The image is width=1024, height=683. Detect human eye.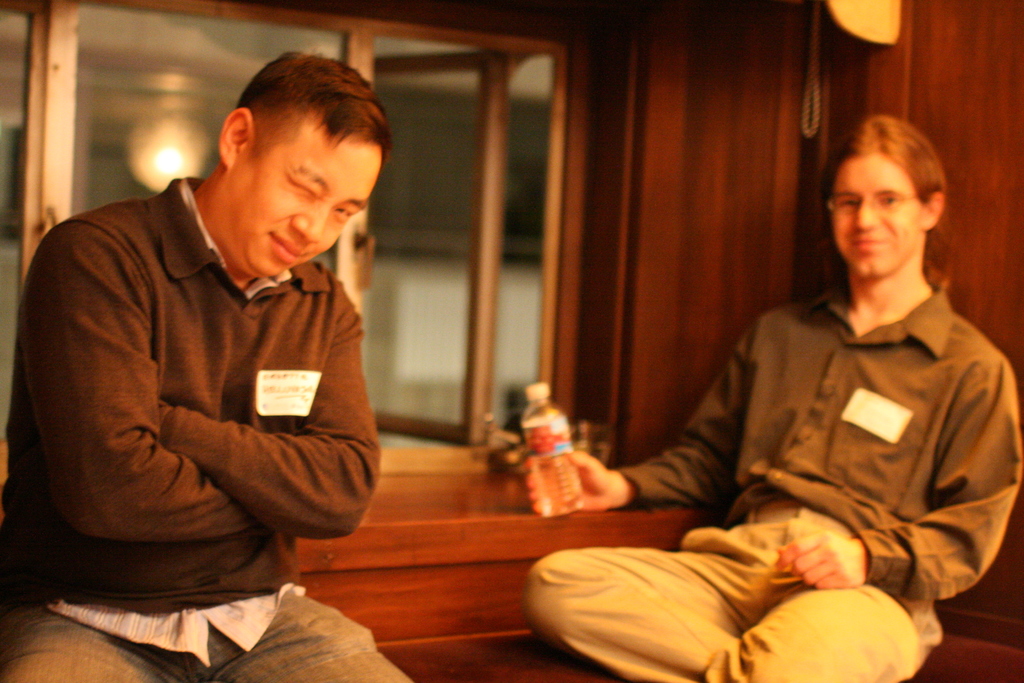
Detection: [left=836, top=198, right=860, bottom=210].
